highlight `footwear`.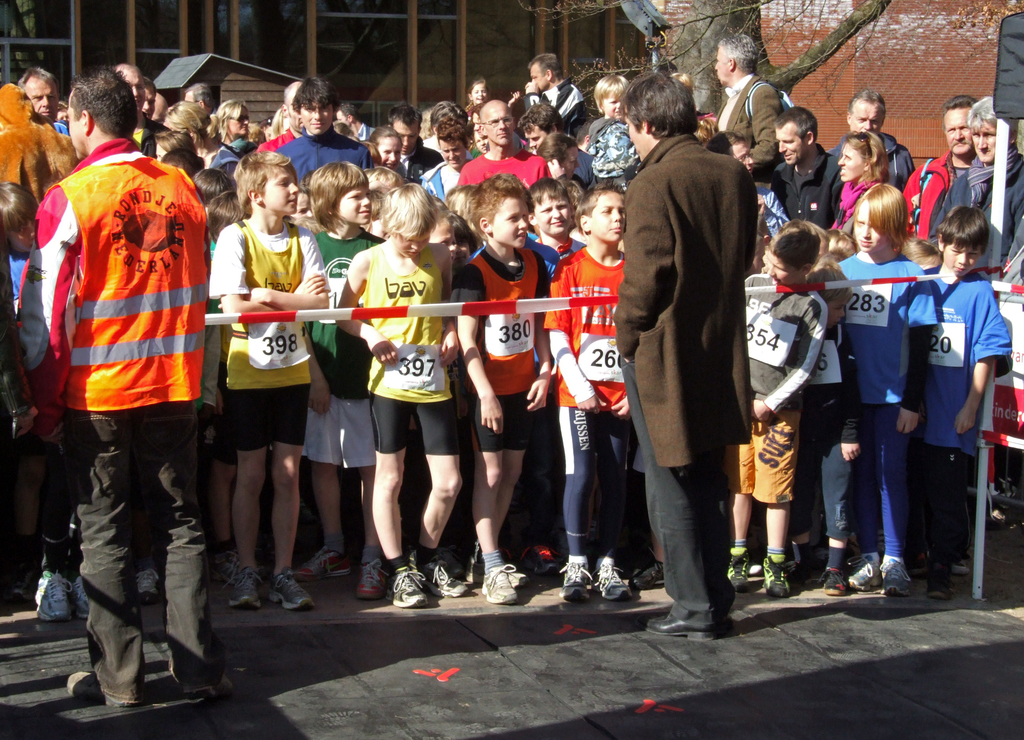
Highlighted region: left=63, top=669, right=150, bottom=715.
